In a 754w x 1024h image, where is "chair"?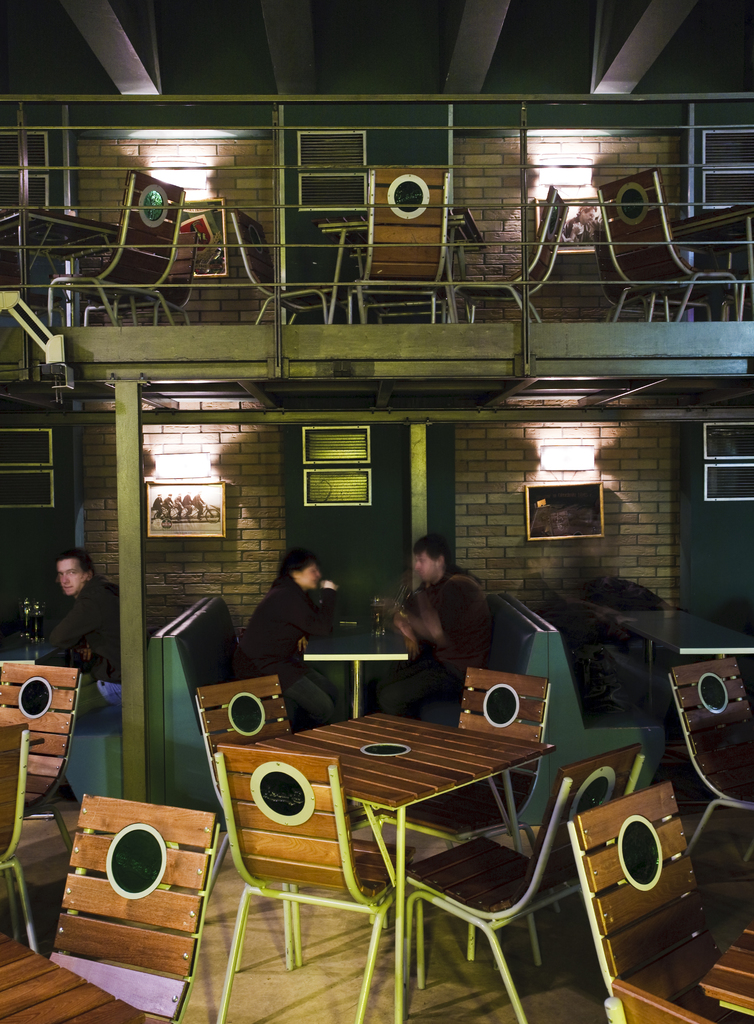
bbox=(0, 659, 80, 858).
